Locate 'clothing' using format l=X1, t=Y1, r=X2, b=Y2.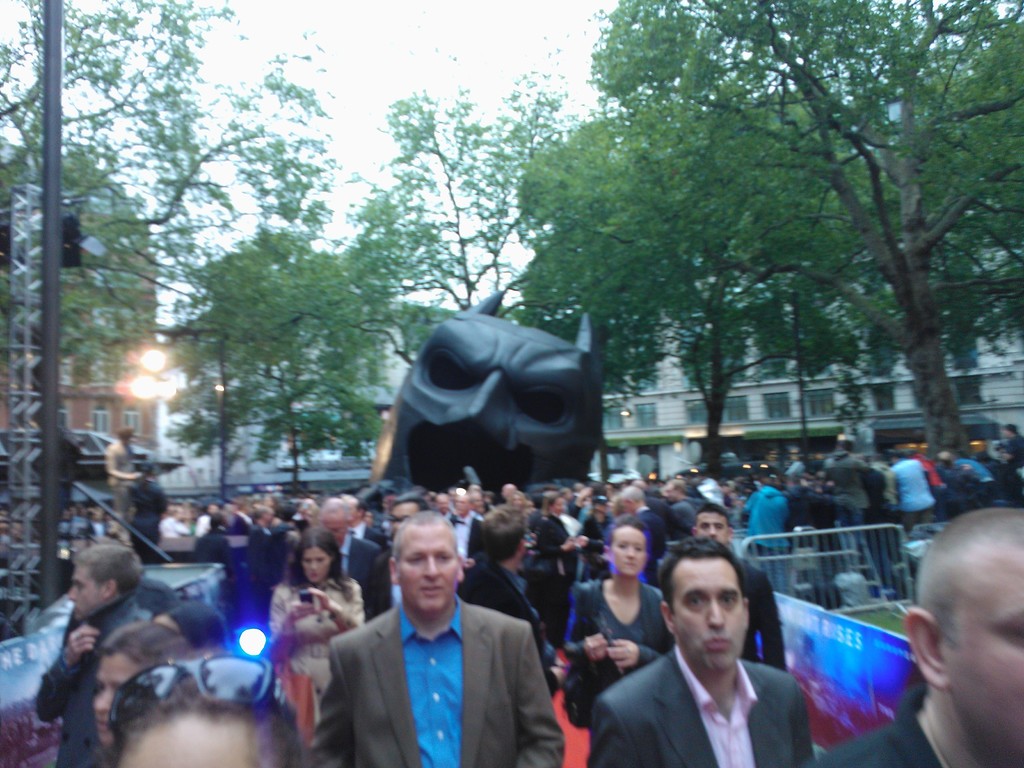
l=728, t=543, r=790, b=675.
